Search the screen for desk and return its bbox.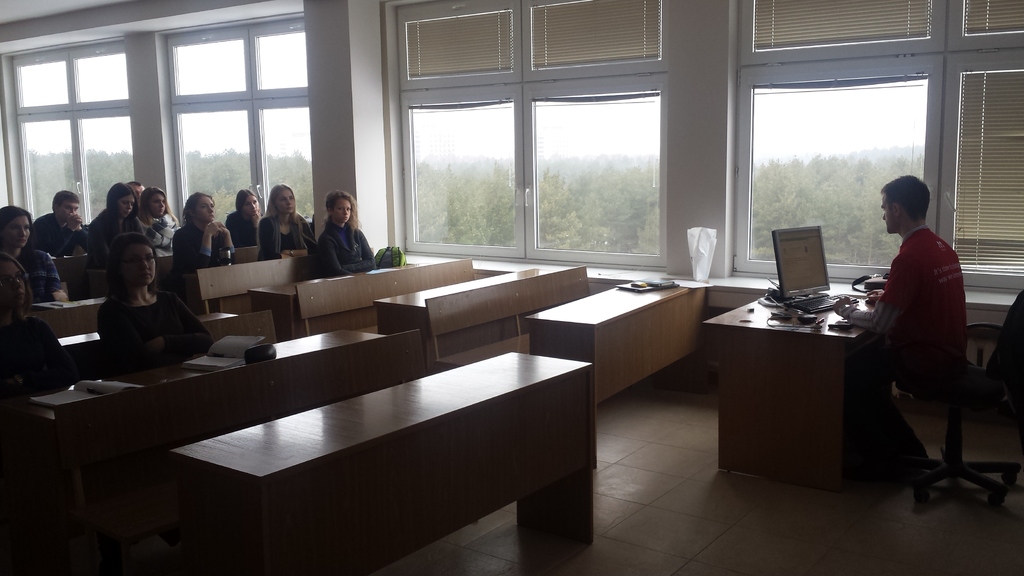
Found: <box>754,252,993,510</box>.
